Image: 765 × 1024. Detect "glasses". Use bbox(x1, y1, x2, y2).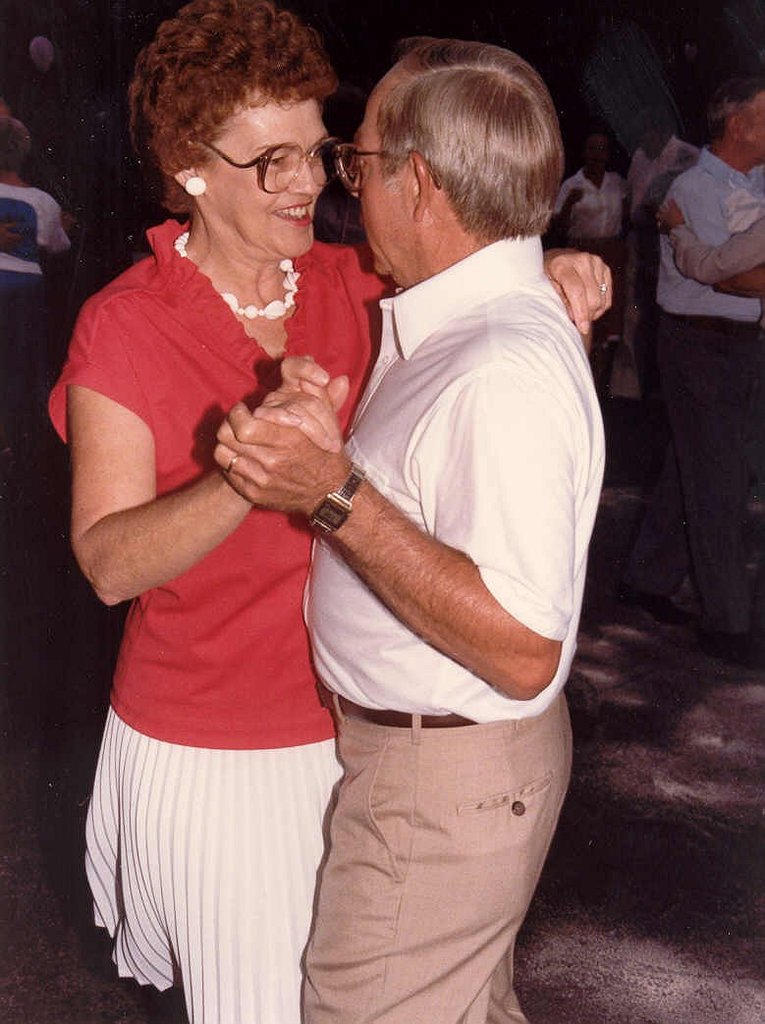
bbox(195, 134, 352, 197).
